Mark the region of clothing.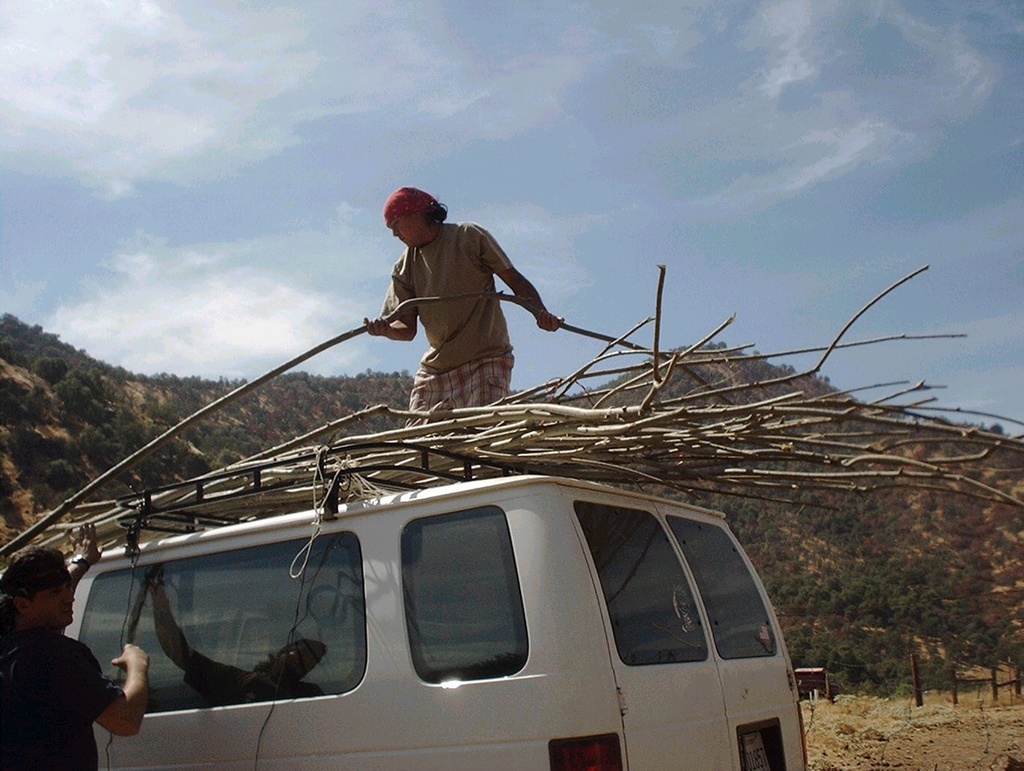
Region: crop(1, 611, 124, 765).
